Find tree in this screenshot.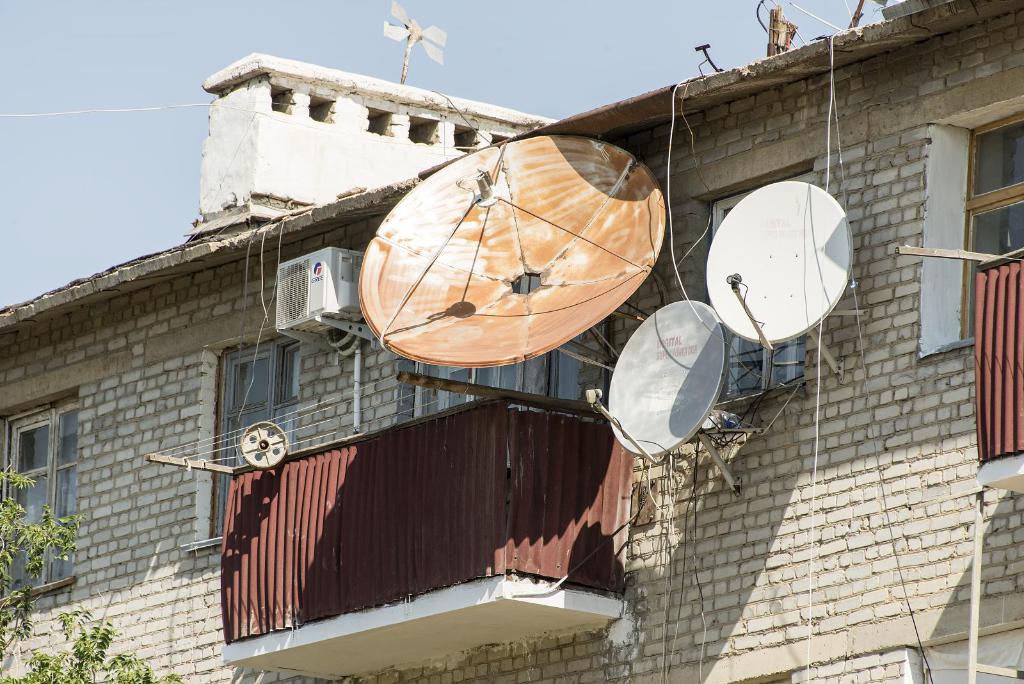
The bounding box for tree is x1=0 y1=450 x2=183 y2=683.
